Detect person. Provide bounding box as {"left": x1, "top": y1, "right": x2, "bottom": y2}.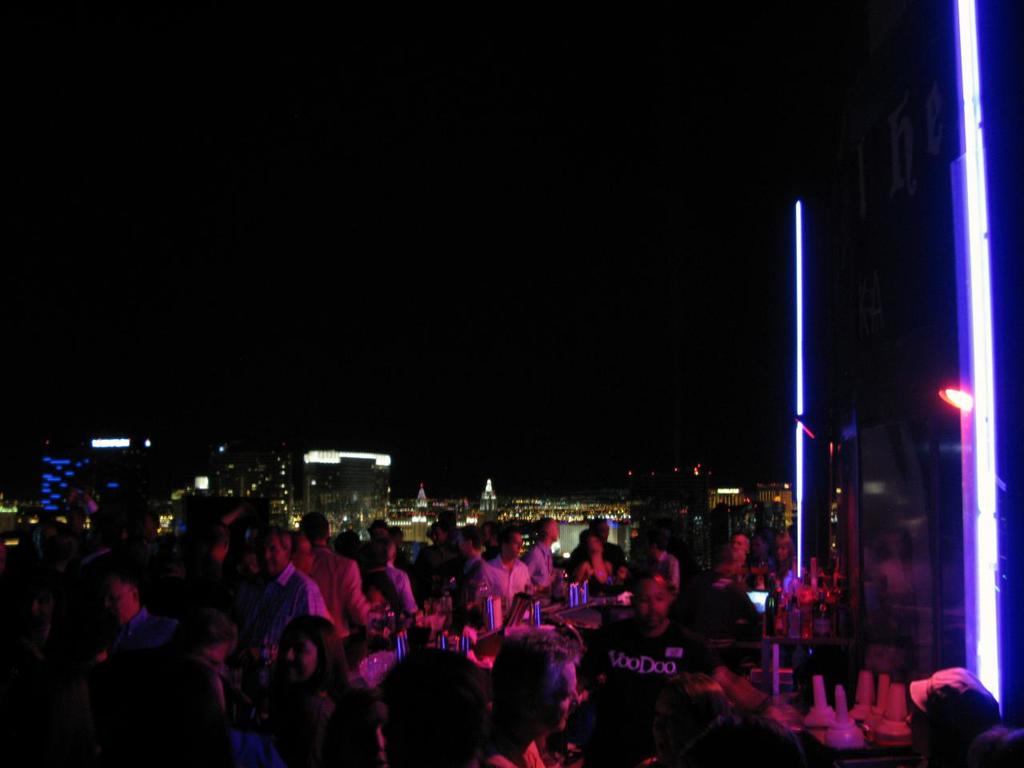
{"left": 478, "top": 527, "right": 536, "bottom": 619}.
